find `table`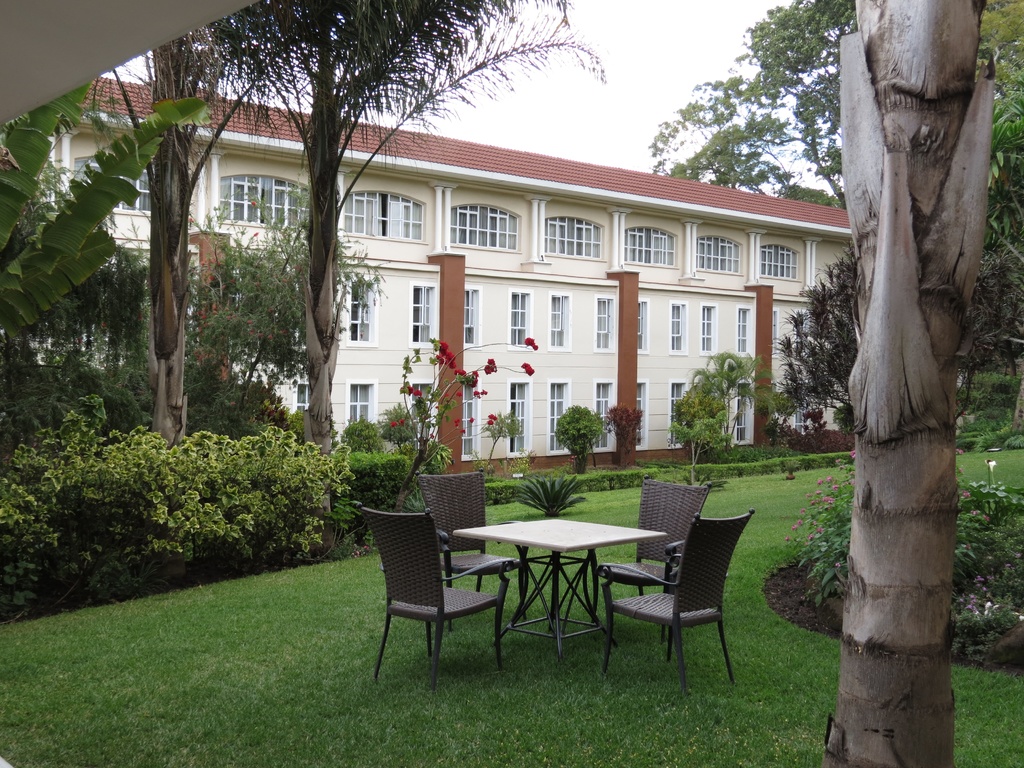
467 498 671 674
